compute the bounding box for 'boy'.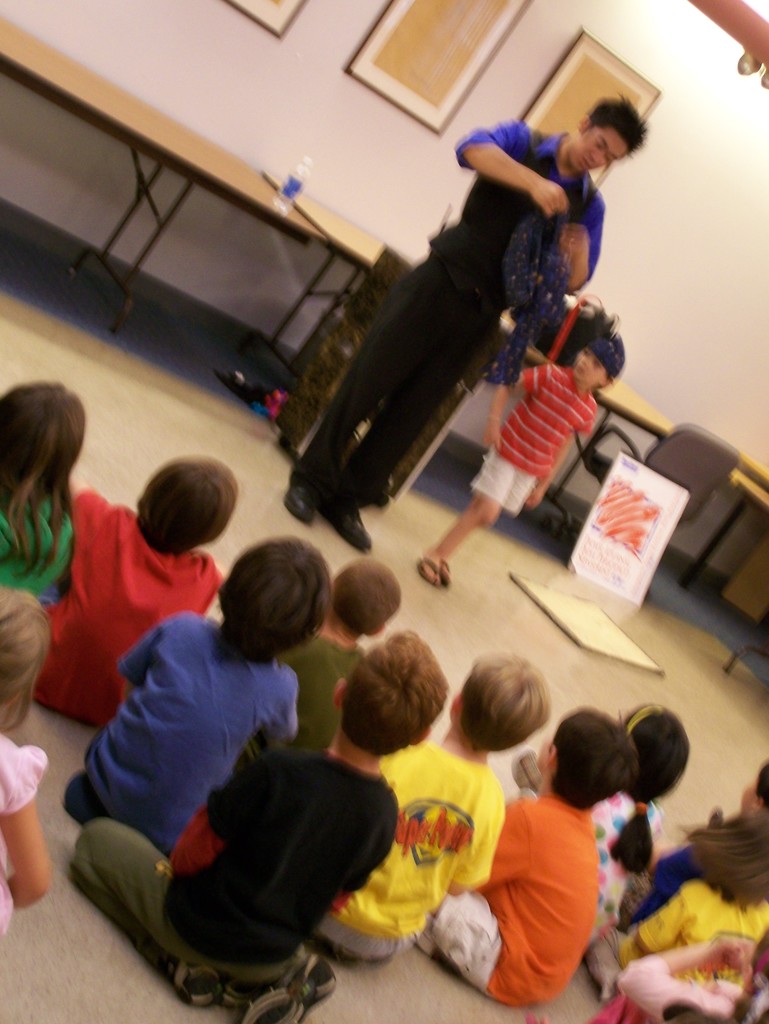
(left=66, top=624, right=450, bottom=1019).
